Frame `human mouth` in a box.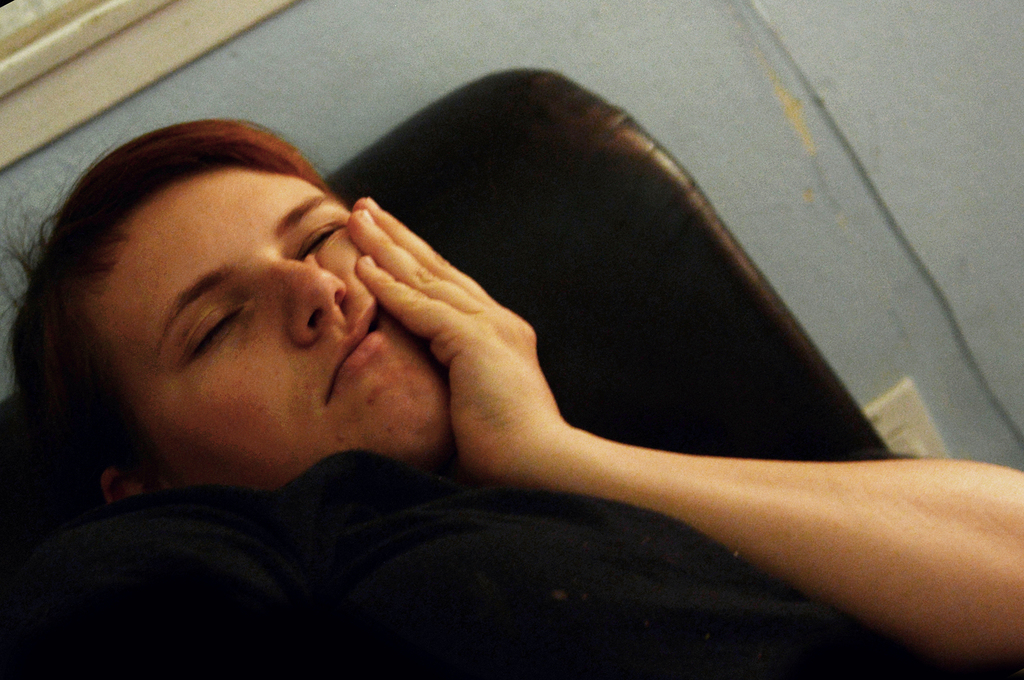
320 302 390 405.
